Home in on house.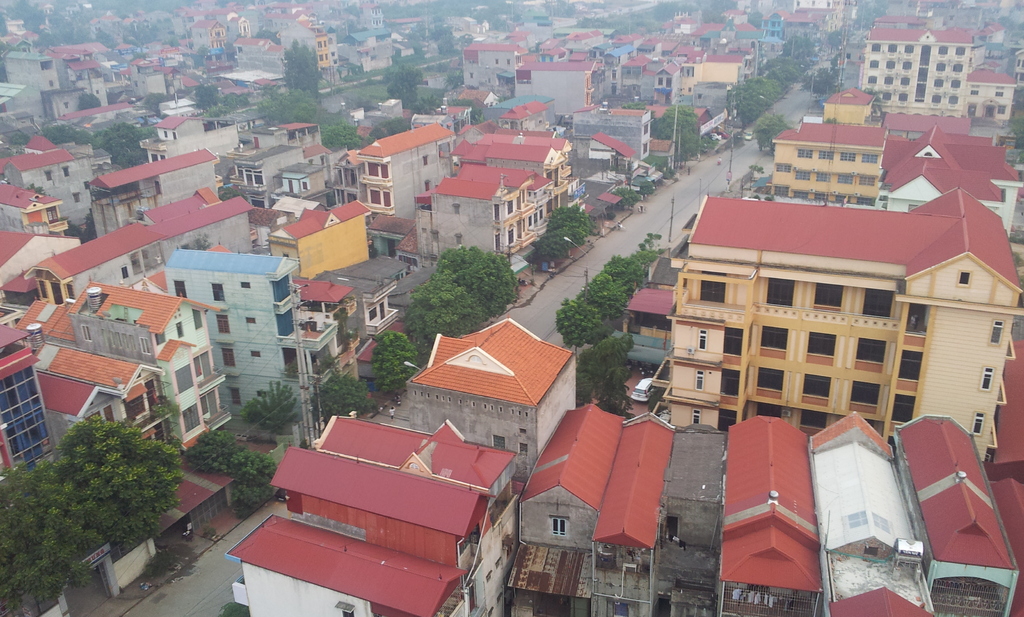
Homed in at bbox=[461, 44, 513, 102].
